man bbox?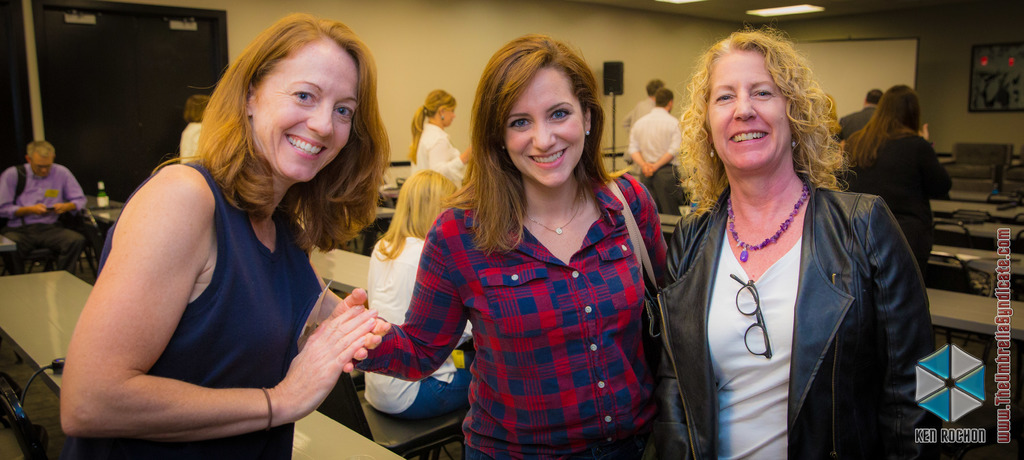
(left=620, top=75, right=662, bottom=187)
